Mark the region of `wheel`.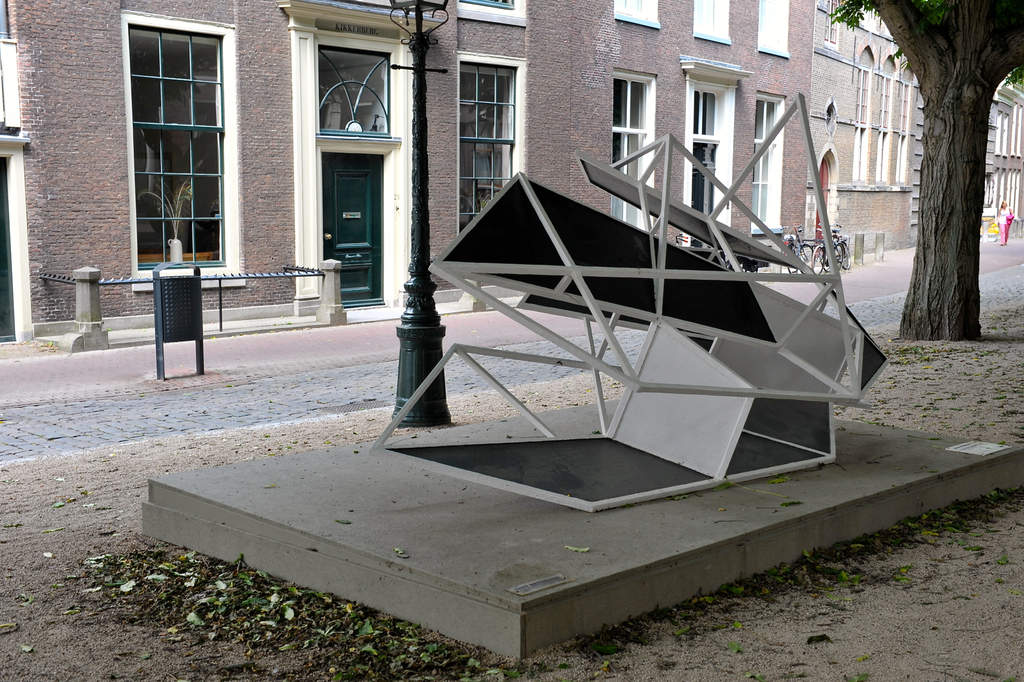
Region: <region>802, 240, 837, 279</region>.
